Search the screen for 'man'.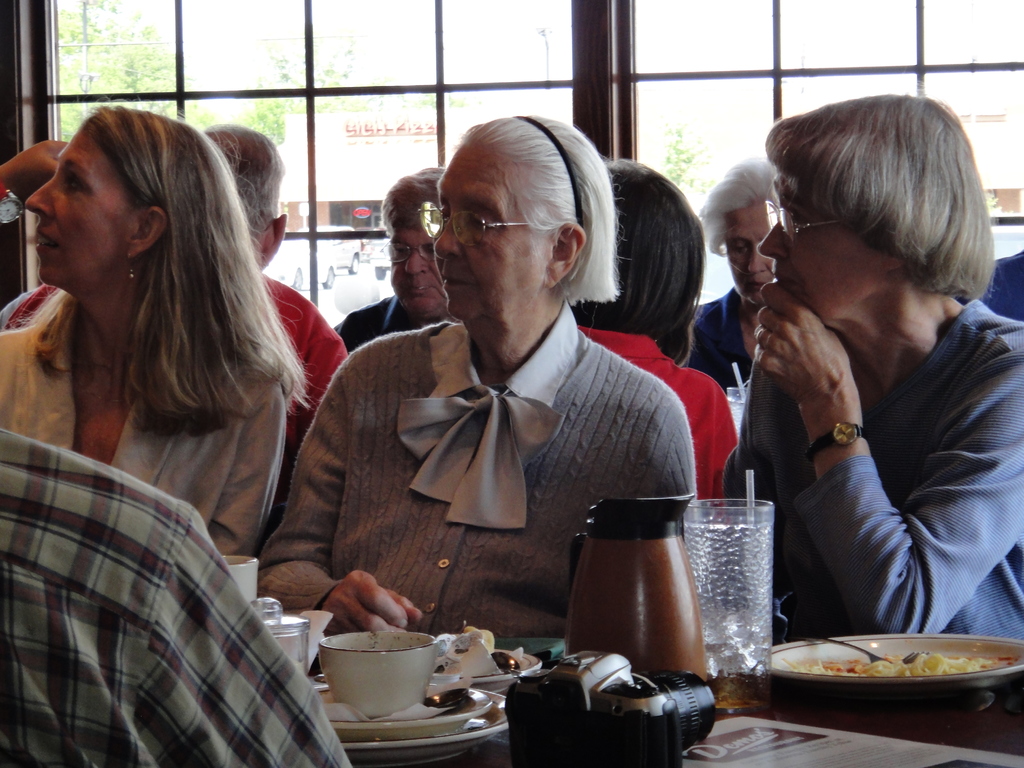
Found at <bbox>203, 127, 350, 545</bbox>.
